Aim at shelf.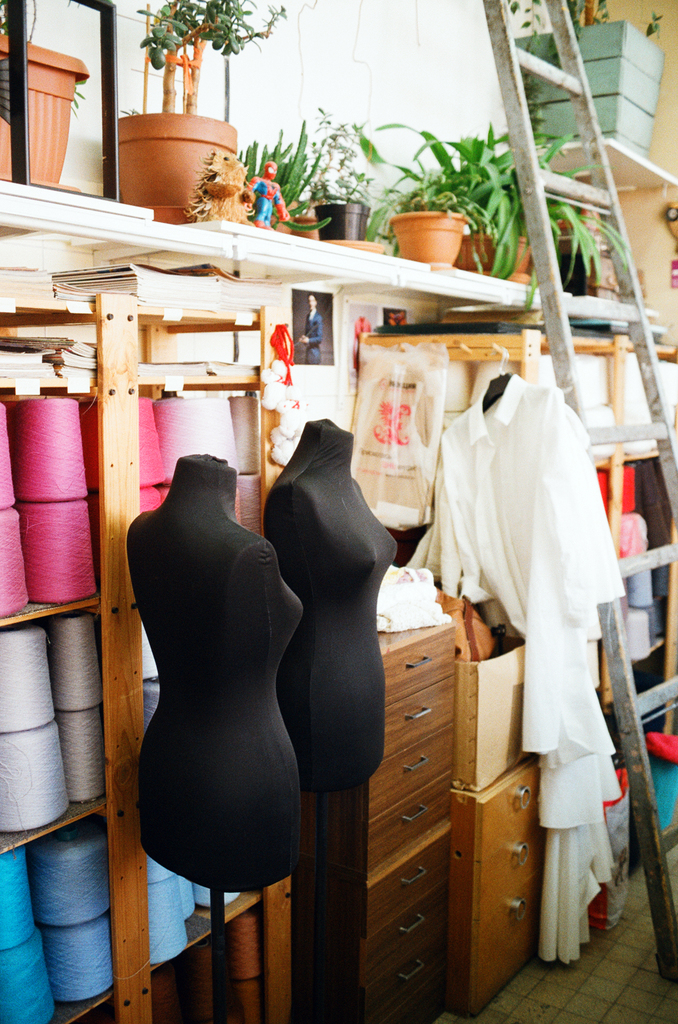
Aimed at box(535, 156, 677, 203).
